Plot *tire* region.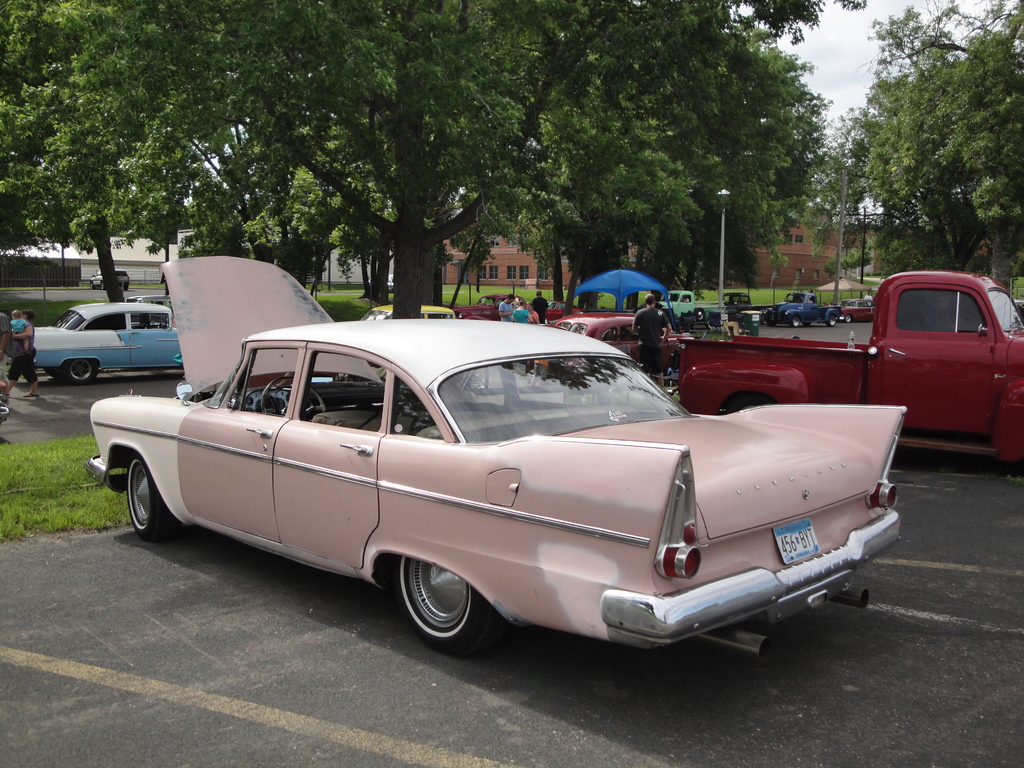
Plotted at locate(45, 368, 67, 378).
